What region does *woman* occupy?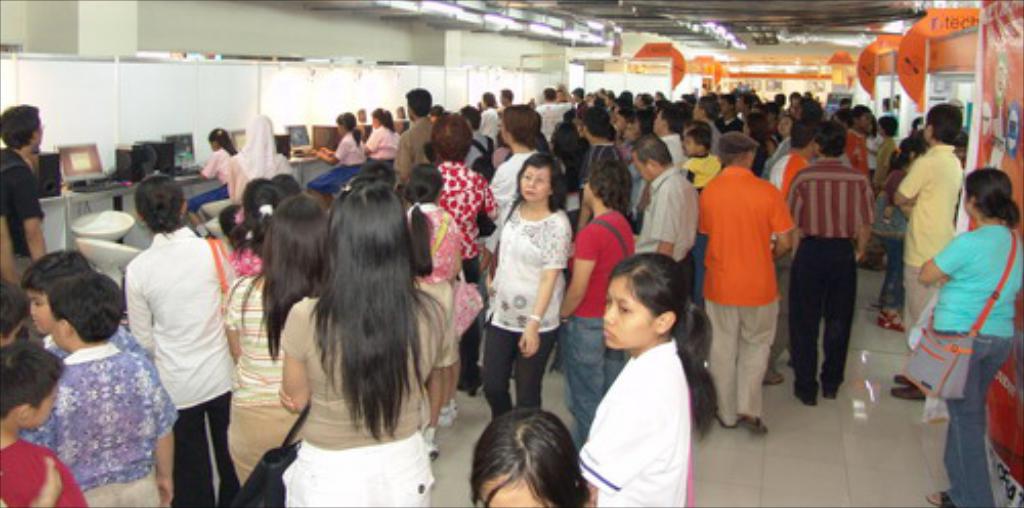
(223, 178, 285, 285).
